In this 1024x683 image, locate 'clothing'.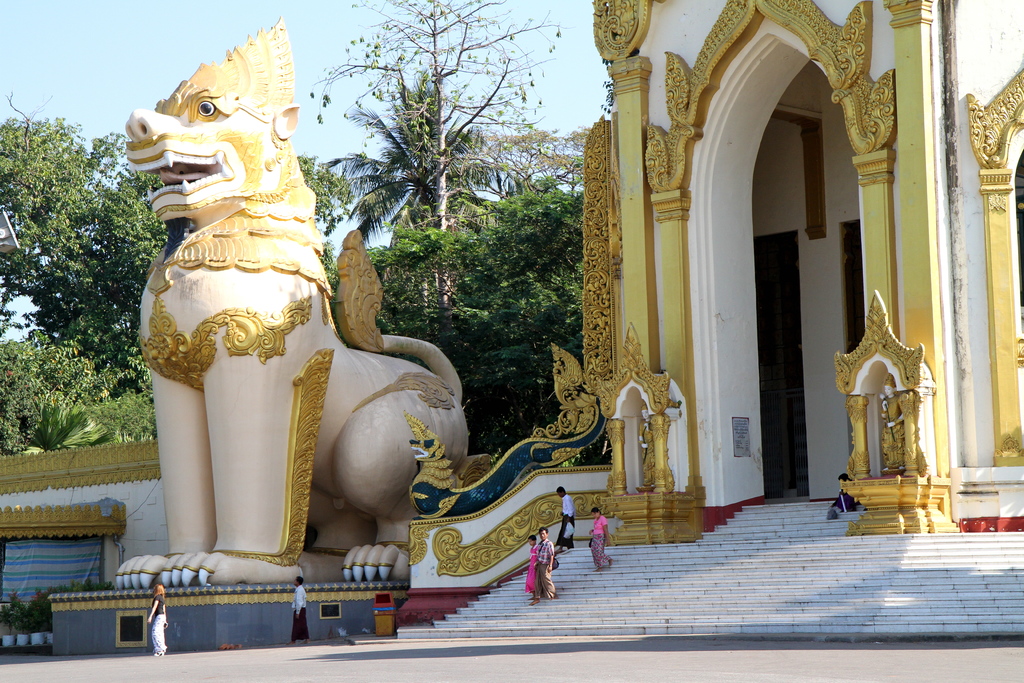
Bounding box: box(593, 516, 612, 574).
